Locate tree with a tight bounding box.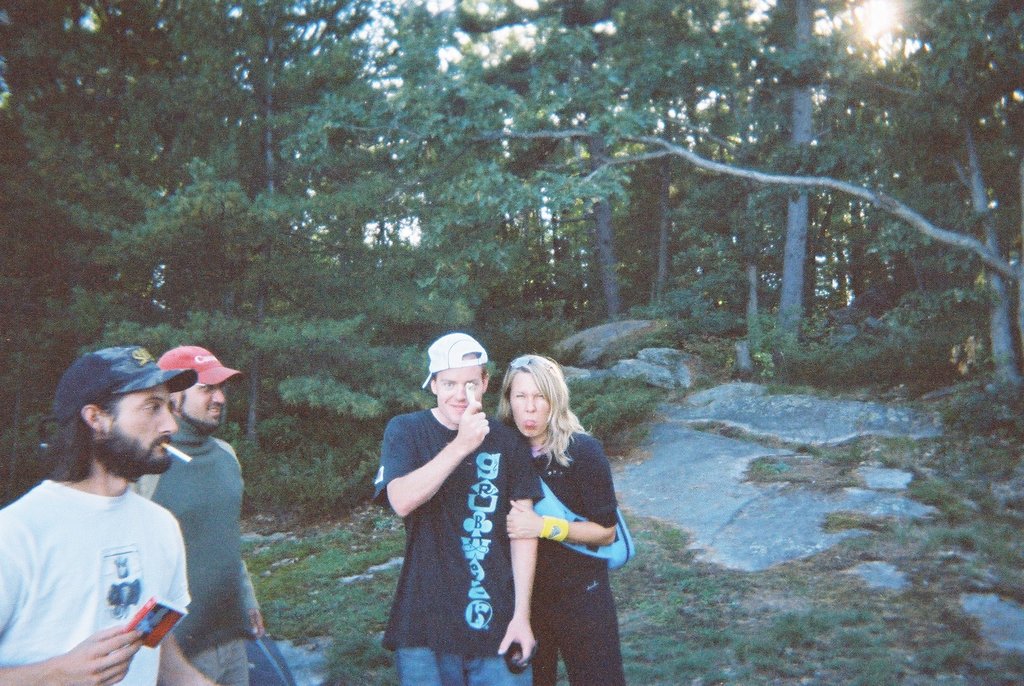
682 60 1023 432.
